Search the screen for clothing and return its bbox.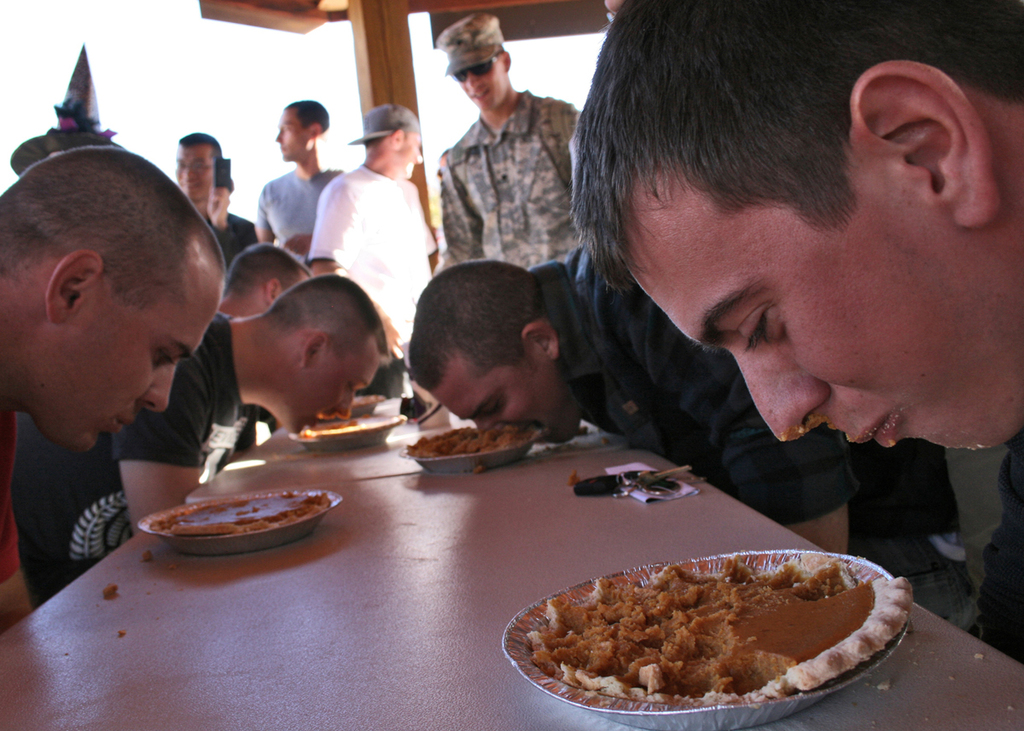
Found: [x1=205, y1=212, x2=257, y2=267].
